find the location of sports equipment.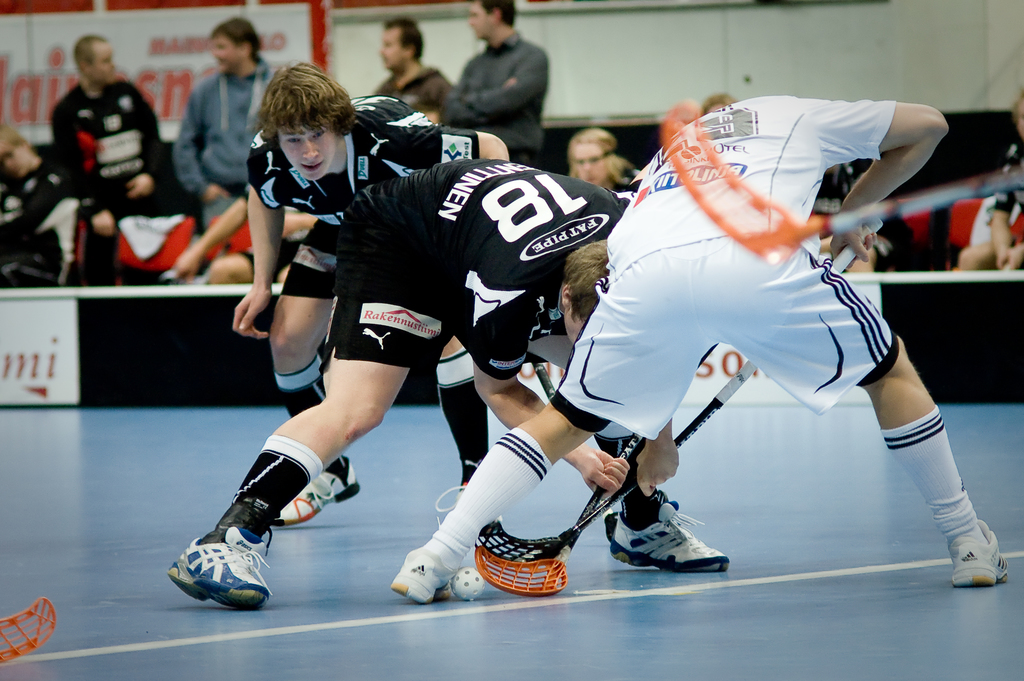
Location: 452:568:484:600.
